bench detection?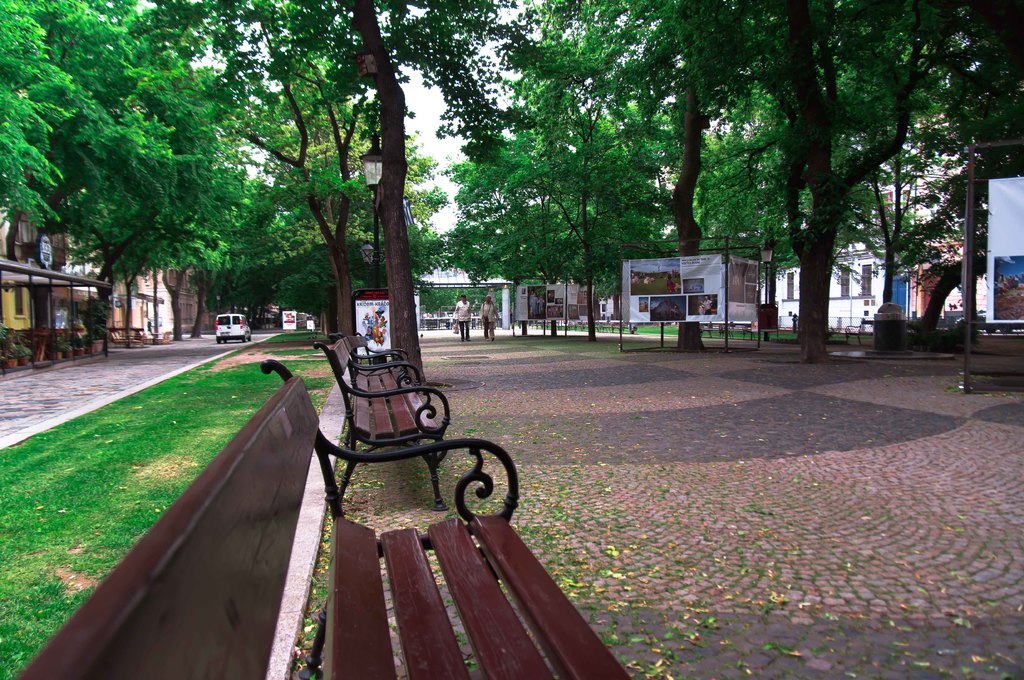
box=[13, 361, 634, 679]
